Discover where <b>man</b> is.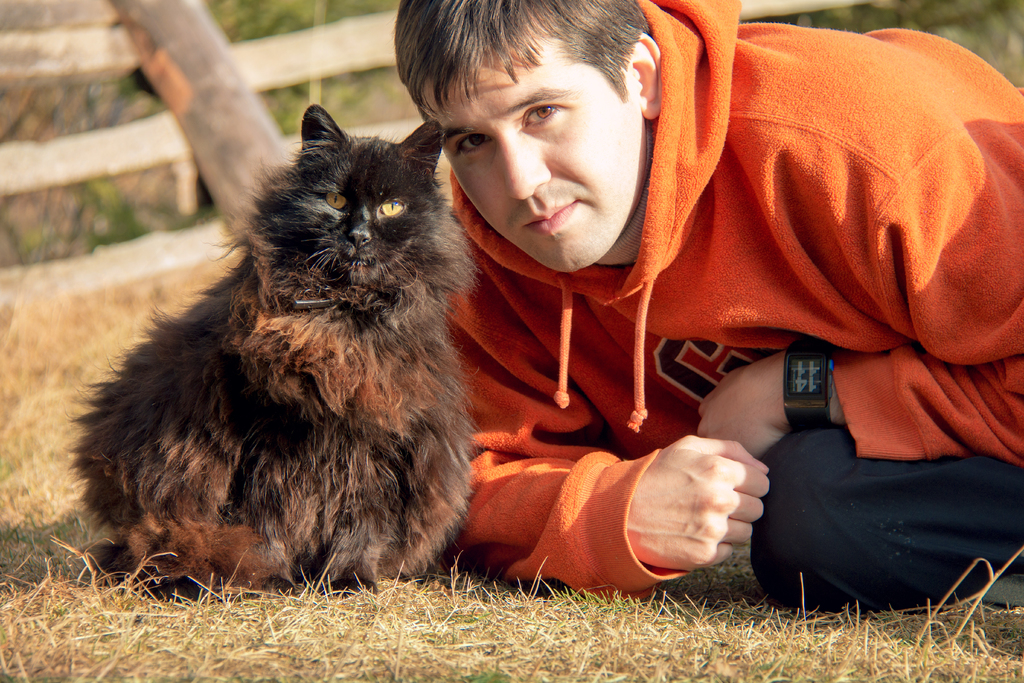
Discovered at (413,7,1020,625).
